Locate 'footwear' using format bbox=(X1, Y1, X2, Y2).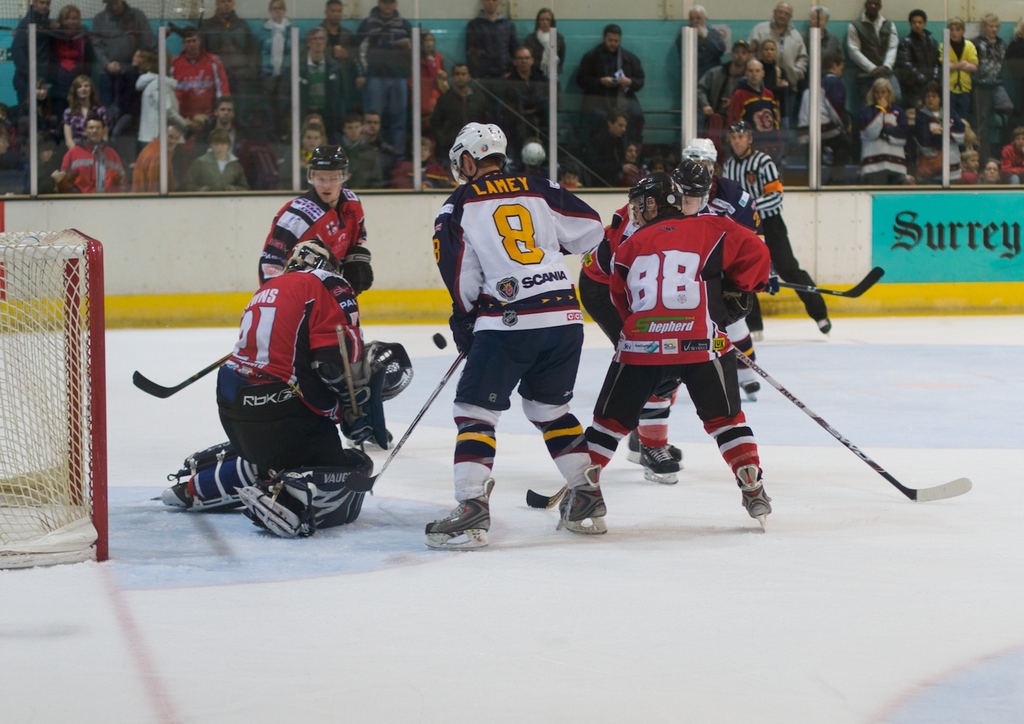
bbox=(627, 434, 680, 464).
